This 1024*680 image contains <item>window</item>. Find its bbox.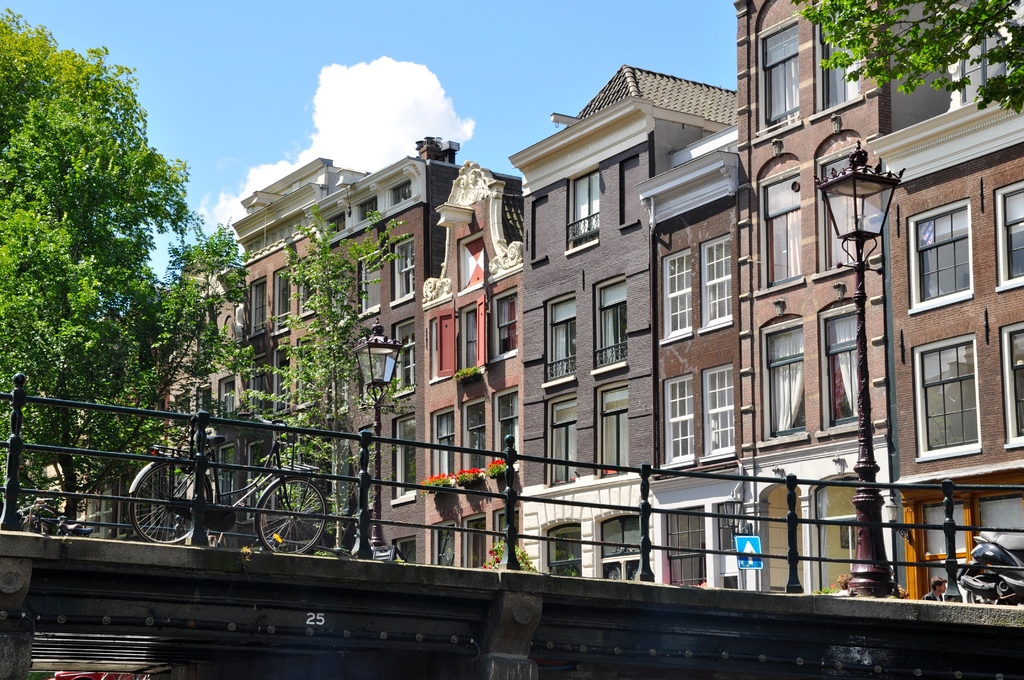
box=[753, 11, 808, 142].
